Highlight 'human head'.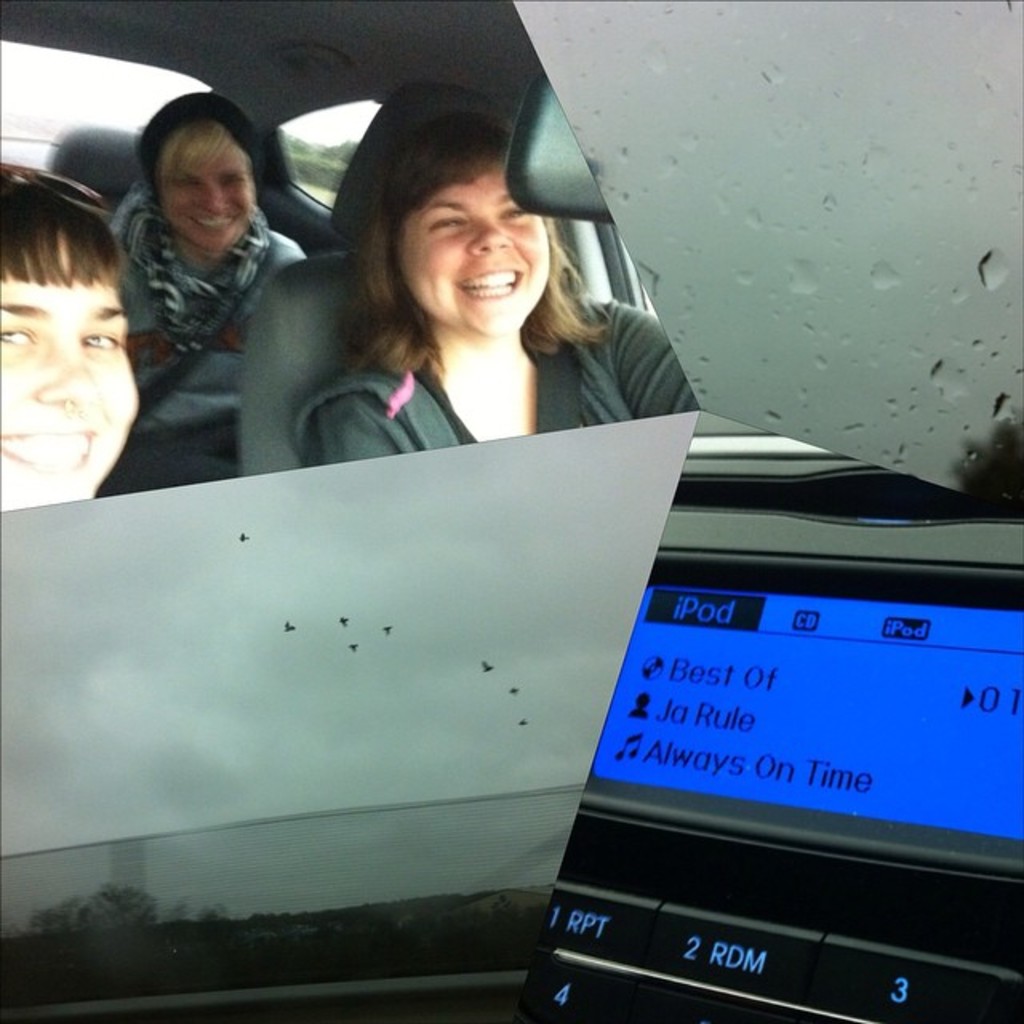
Highlighted region: left=138, top=88, right=269, bottom=243.
